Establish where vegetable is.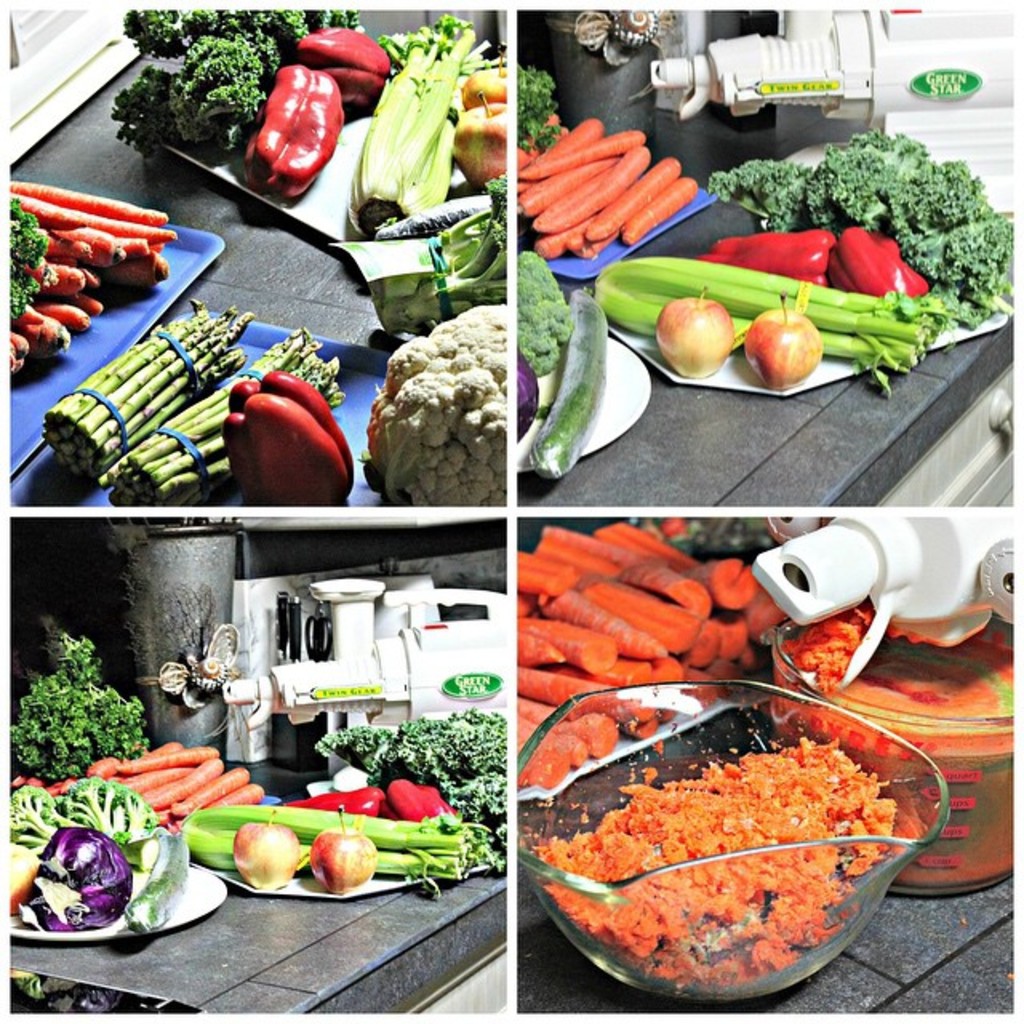
Established at pyautogui.locateOnScreen(706, 131, 1016, 331).
